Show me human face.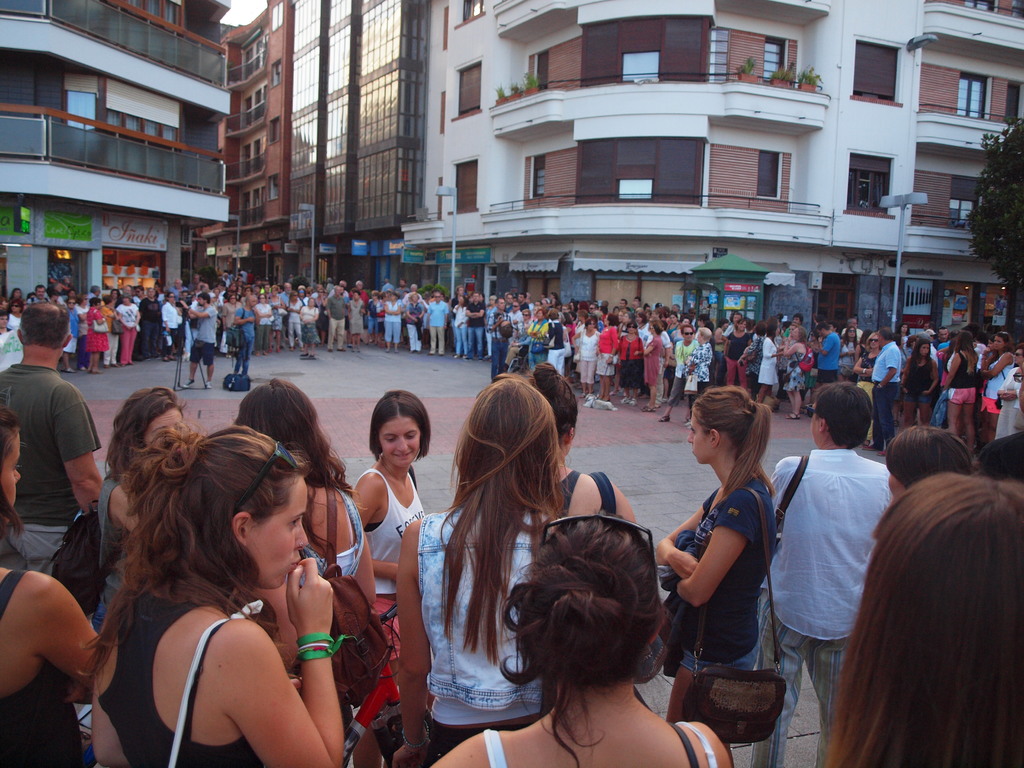
human face is here: <region>1, 430, 25, 515</region>.
